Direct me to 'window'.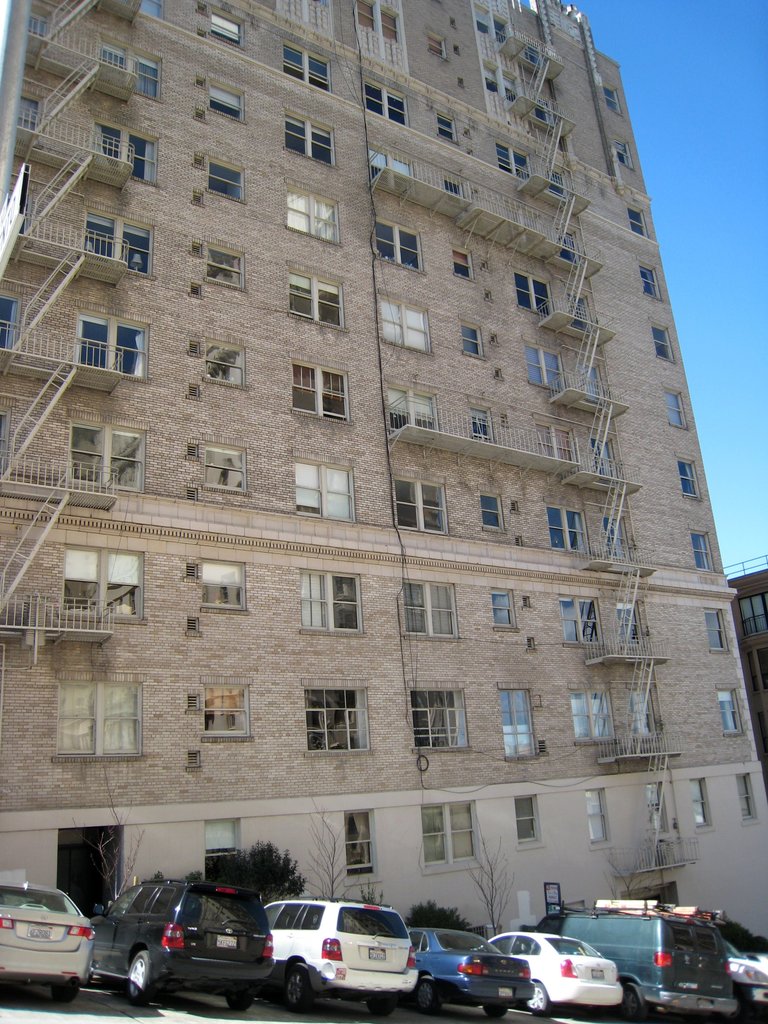
Direction: region(72, 316, 146, 372).
